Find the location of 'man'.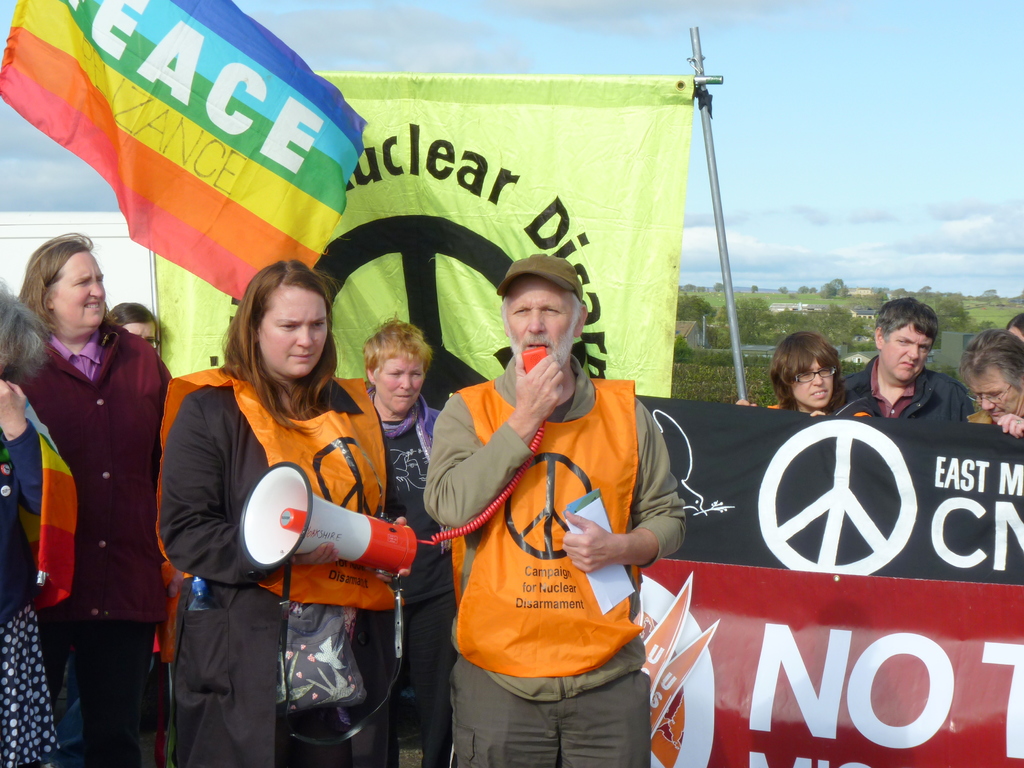
Location: locate(422, 253, 686, 767).
